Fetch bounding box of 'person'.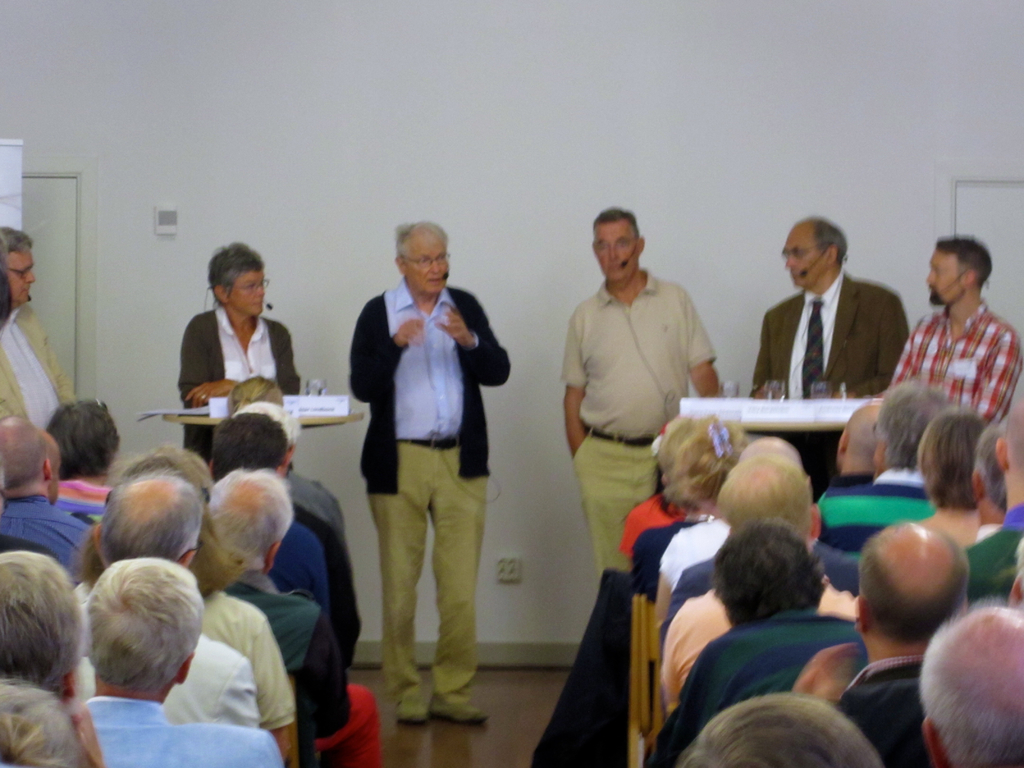
Bbox: detection(76, 561, 642, 767).
